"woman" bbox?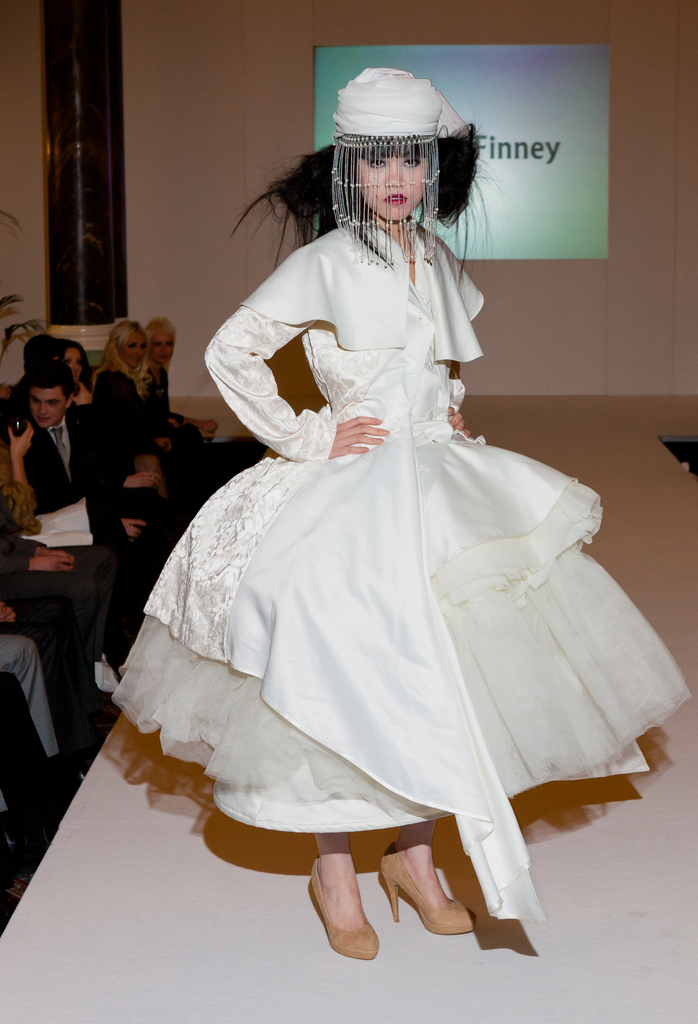
[x1=63, y1=340, x2=100, y2=410]
